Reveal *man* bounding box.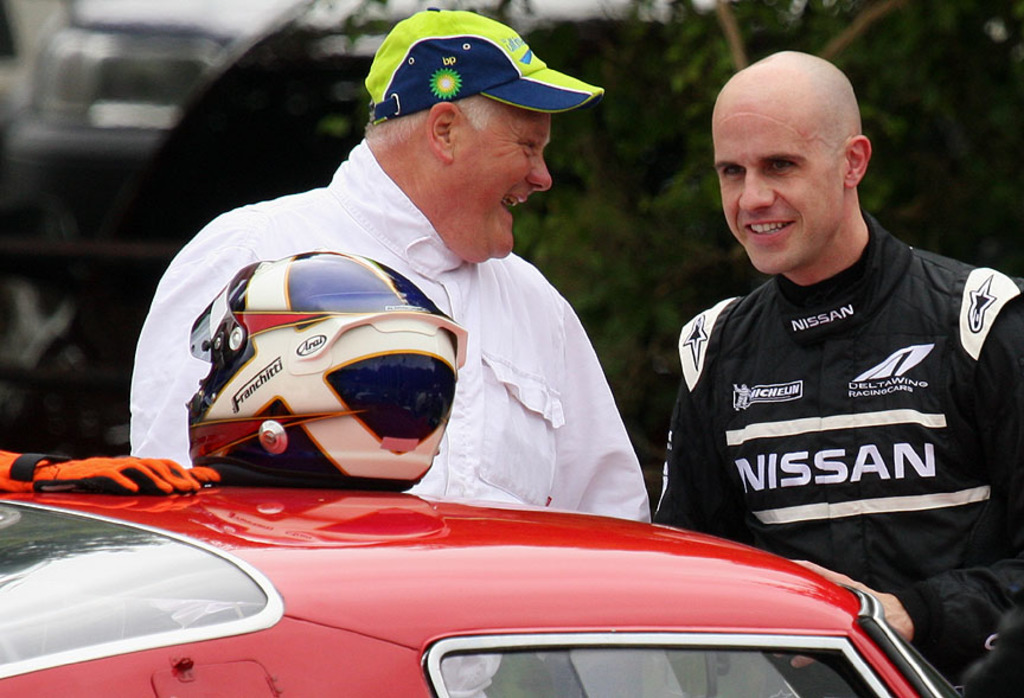
Revealed: select_region(117, 2, 645, 697).
